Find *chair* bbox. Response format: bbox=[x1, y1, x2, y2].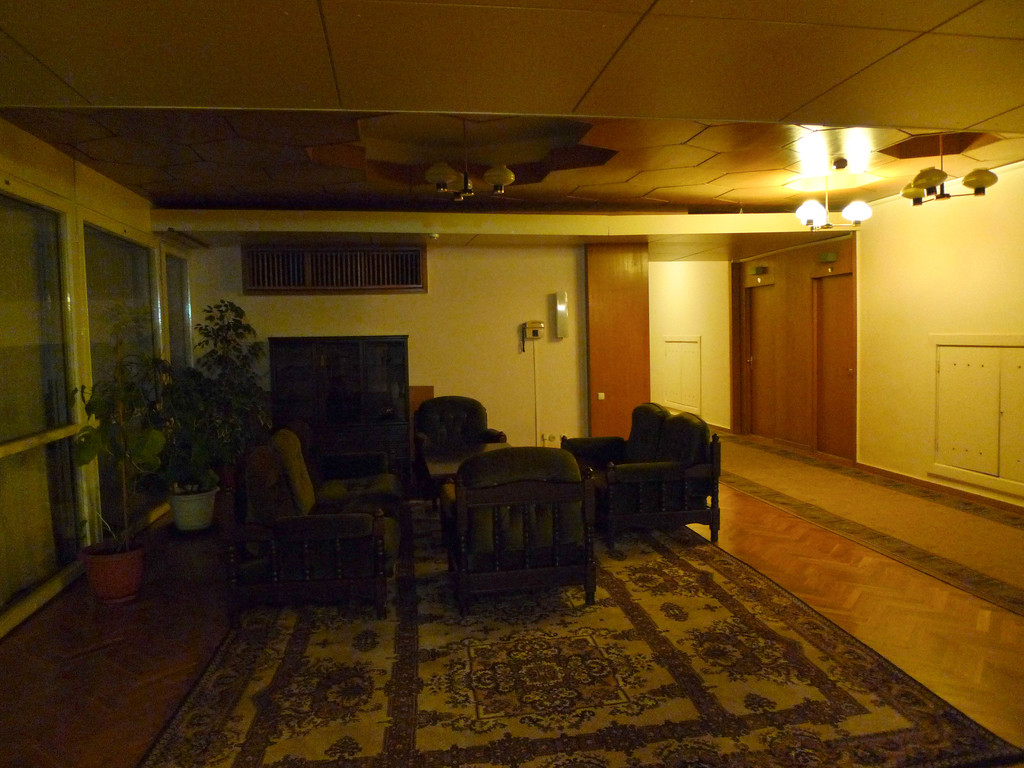
bbox=[412, 393, 511, 506].
